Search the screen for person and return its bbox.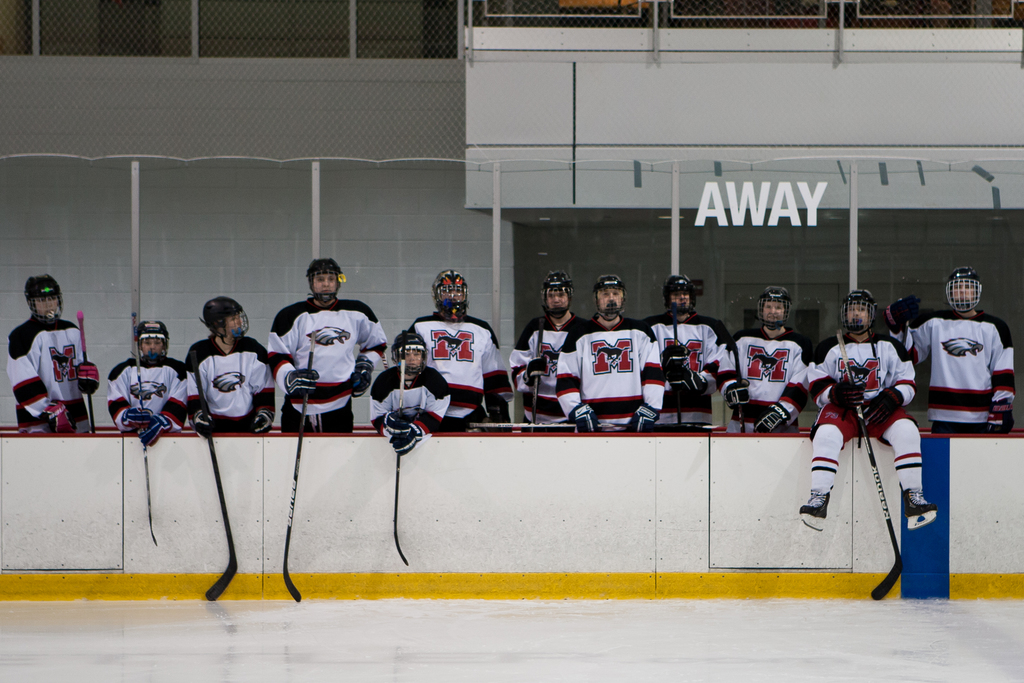
Found: [0,280,104,459].
